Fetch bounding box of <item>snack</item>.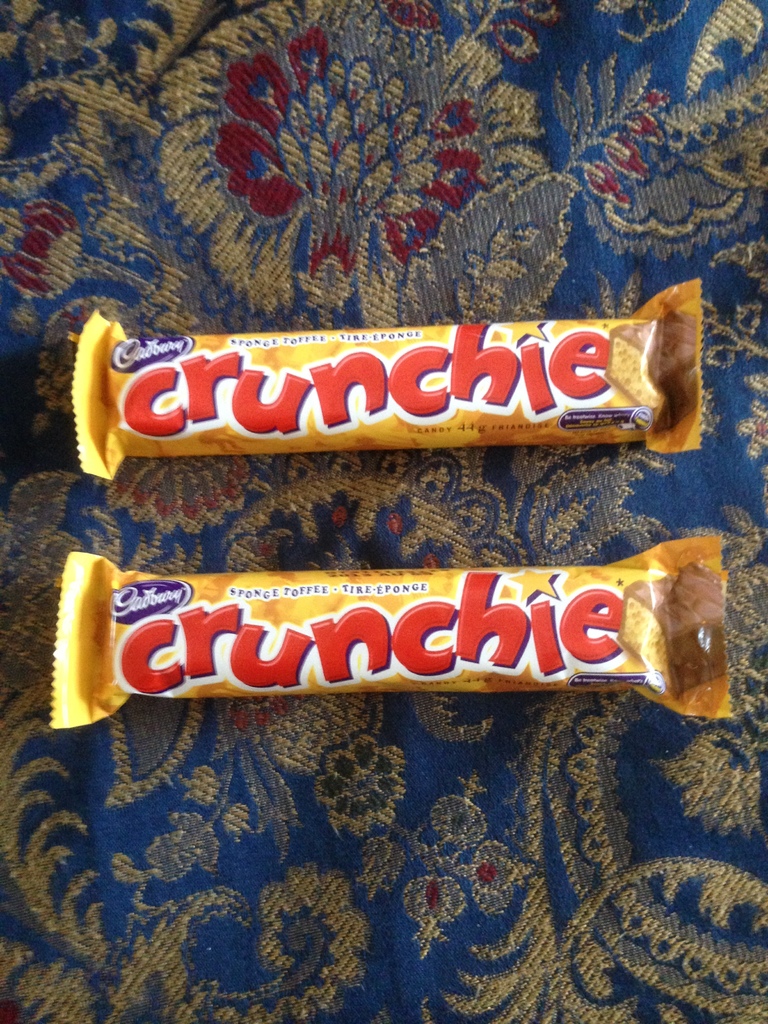
Bbox: bbox=[51, 534, 740, 735].
